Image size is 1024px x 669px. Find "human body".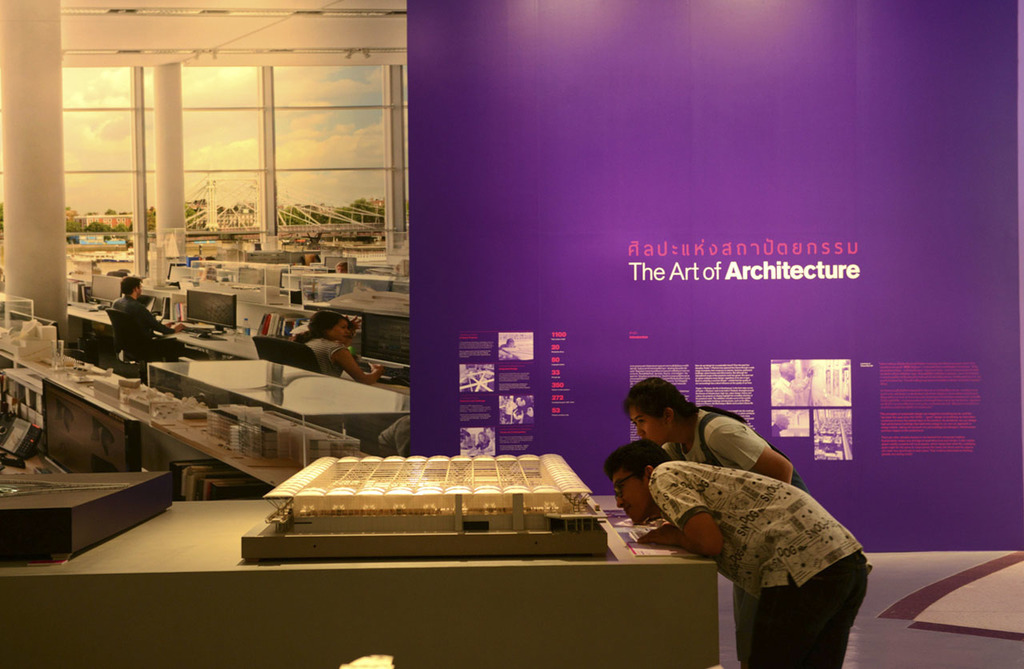
[113,274,184,355].
